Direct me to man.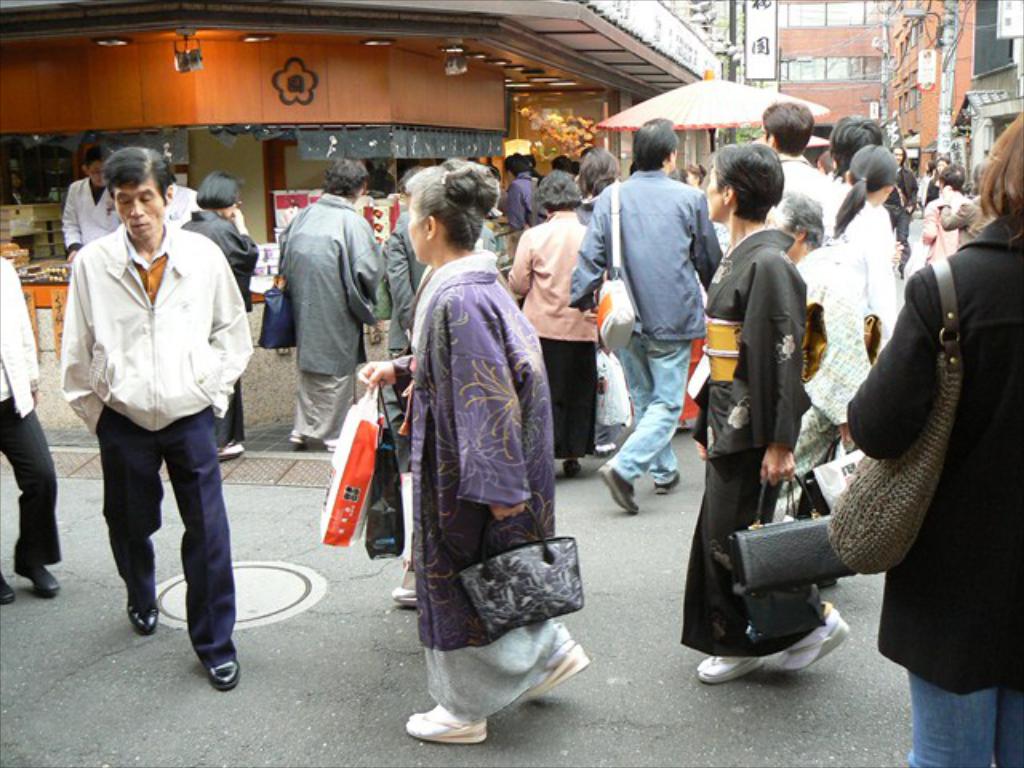
Direction: left=66, top=150, right=248, bottom=690.
